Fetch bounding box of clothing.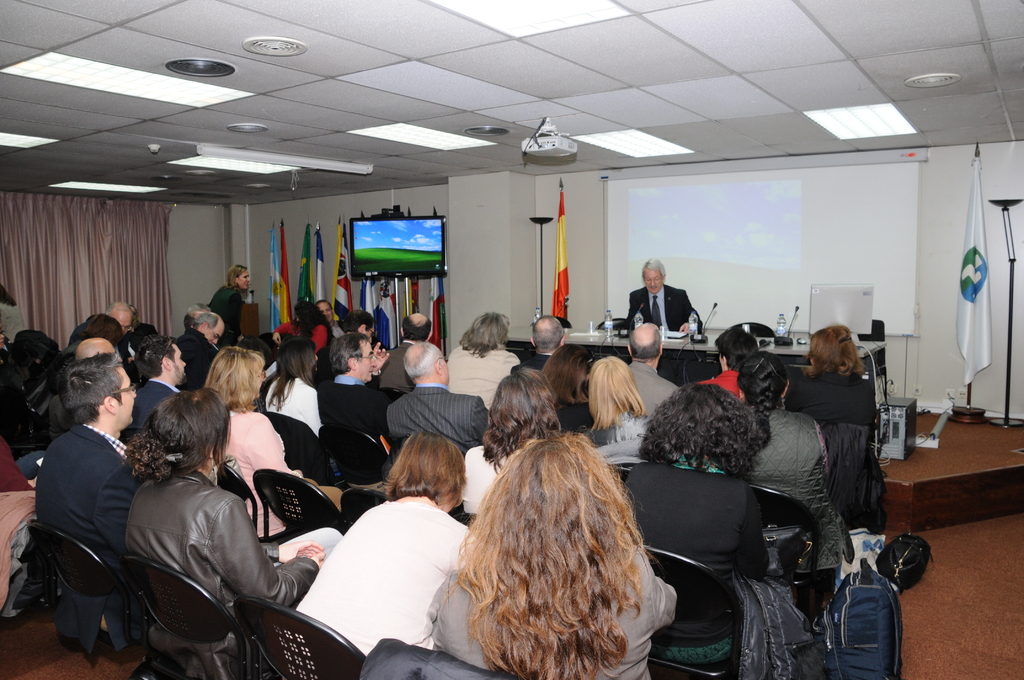
Bbox: [621, 284, 700, 327].
